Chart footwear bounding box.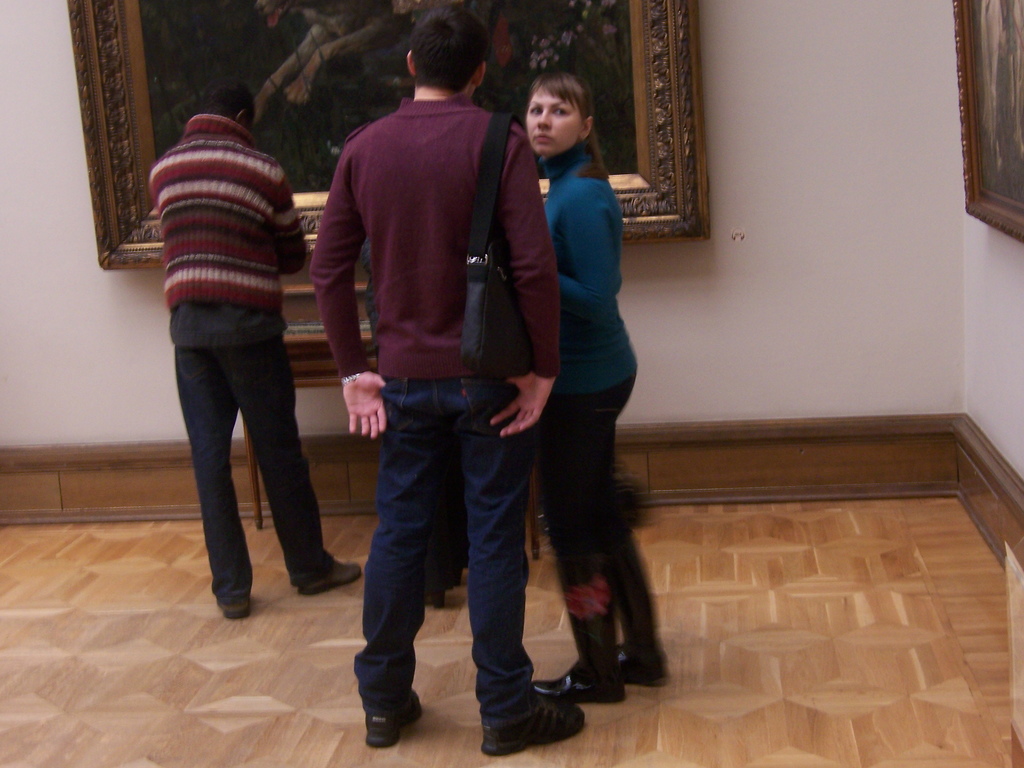
Charted: l=217, t=599, r=252, b=621.
